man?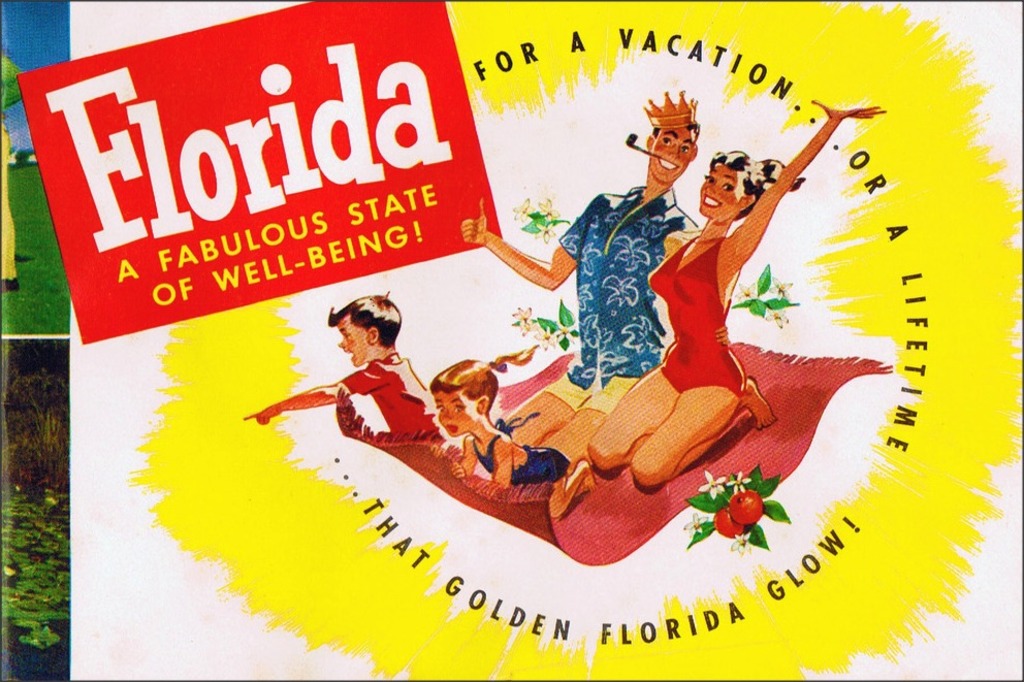
<region>461, 91, 727, 478</region>
